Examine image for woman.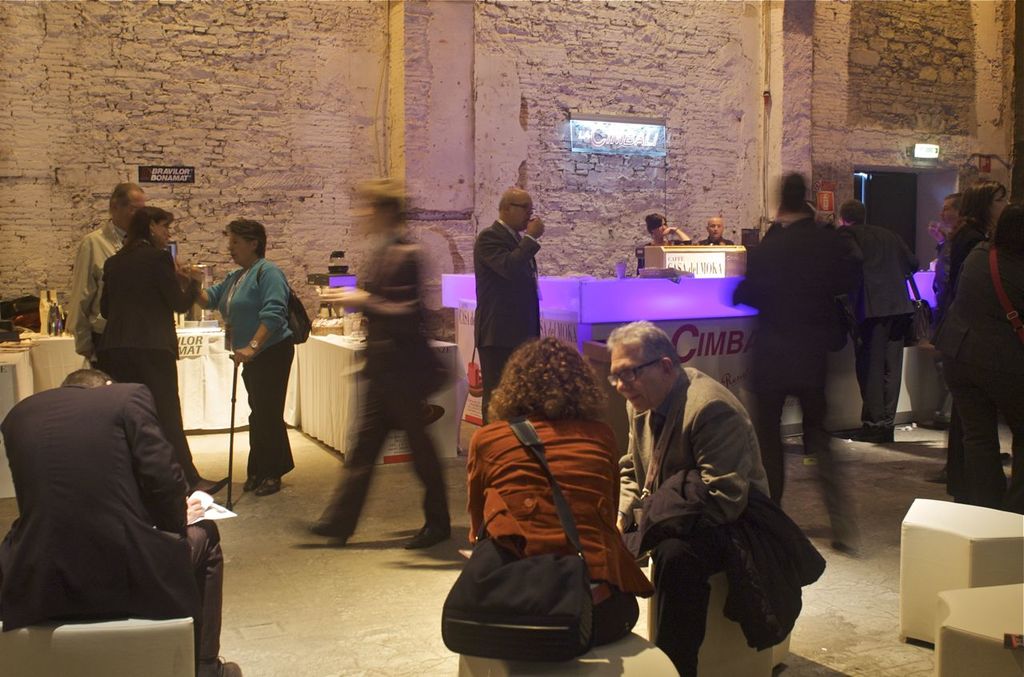
Examination result: select_region(930, 180, 1011, 502).
